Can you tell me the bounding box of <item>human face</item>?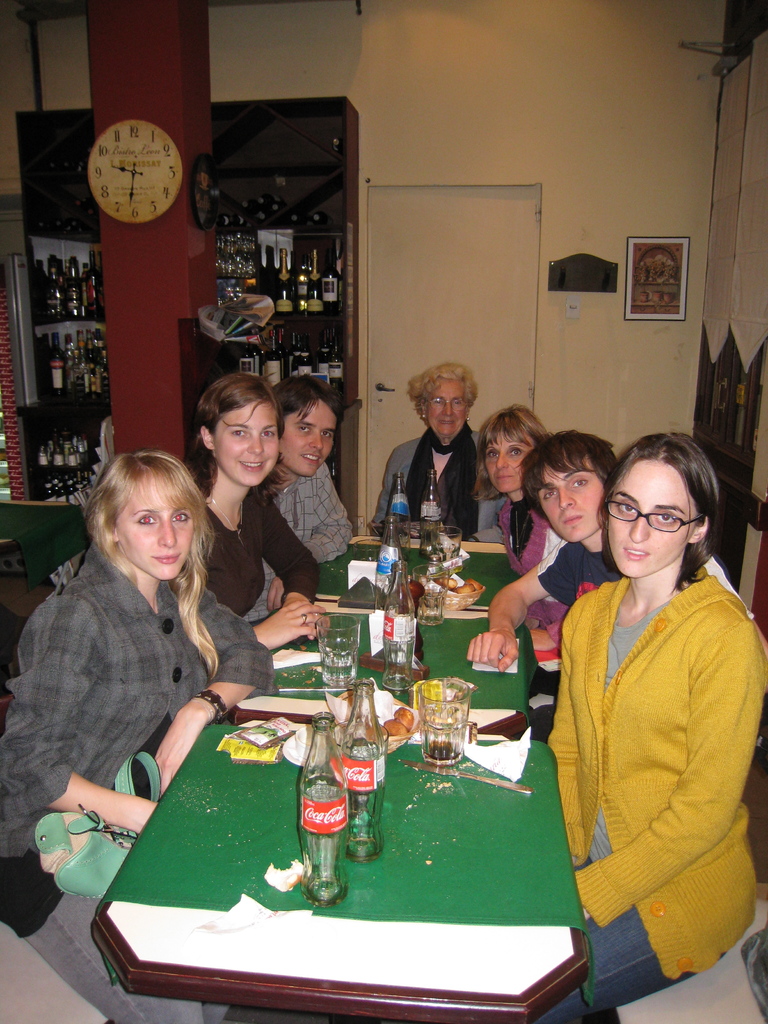
bbox(607, 456, 691, 580).
